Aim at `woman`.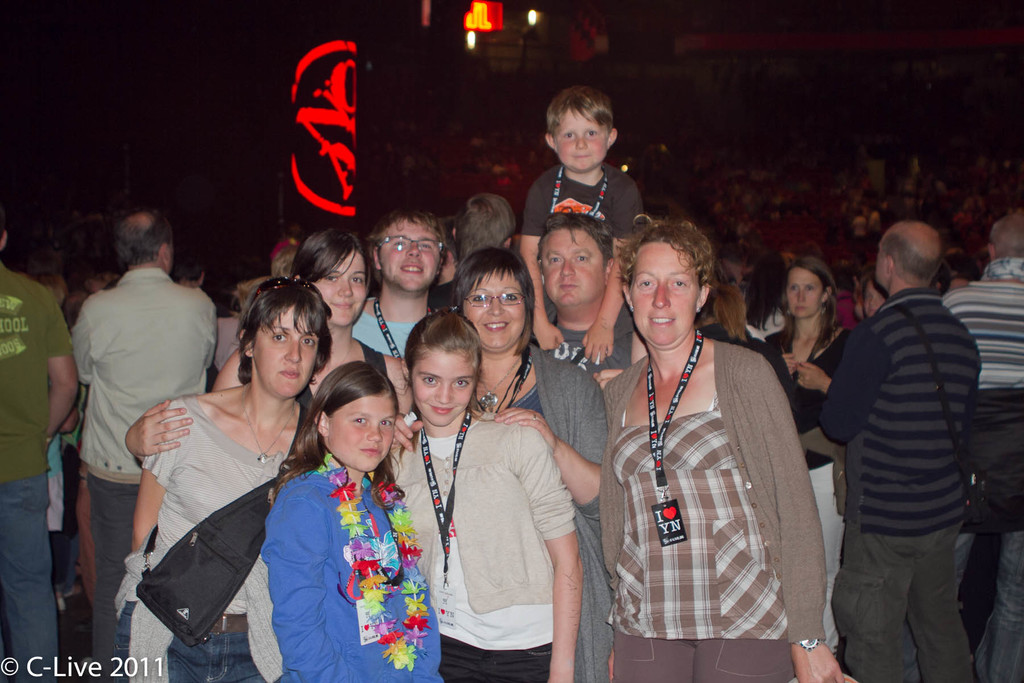
Aimed at BBox(760, 255, 861, 645).
